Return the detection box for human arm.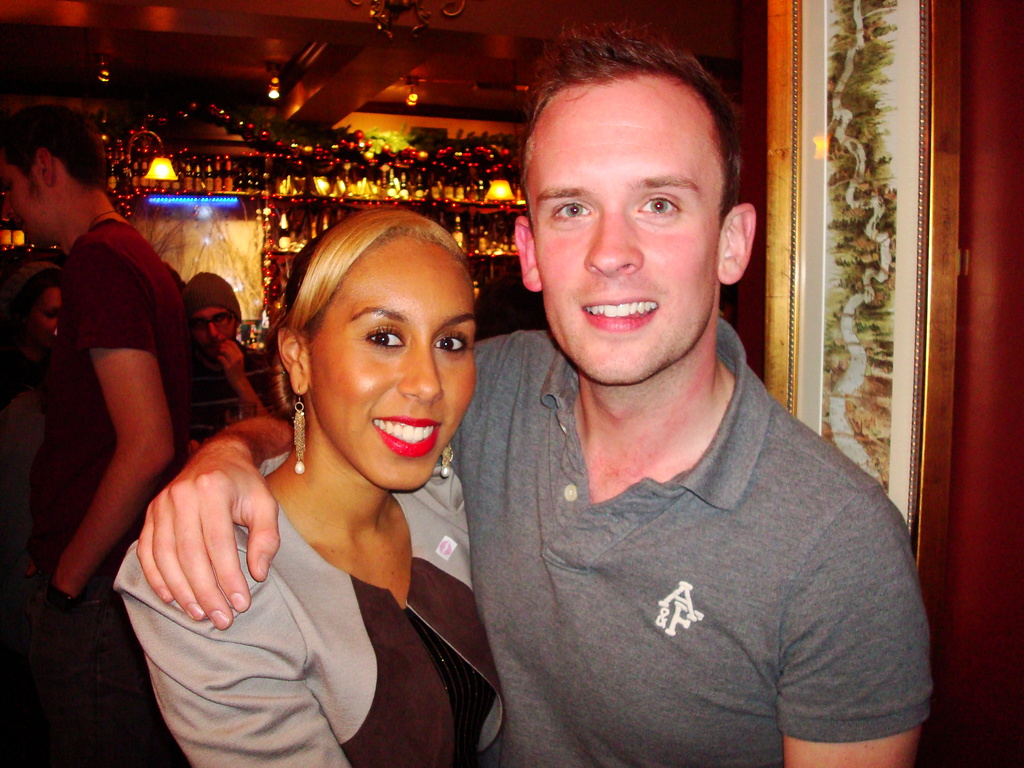
(133, 407, 294, 632).
